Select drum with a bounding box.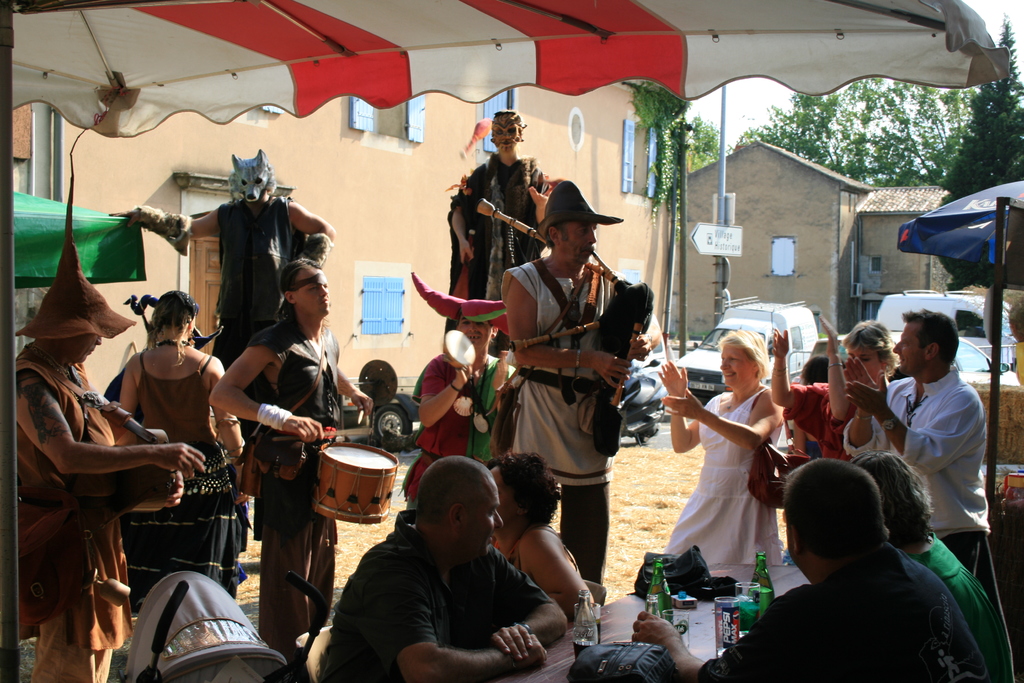
region(291, 436, 401, 525).
